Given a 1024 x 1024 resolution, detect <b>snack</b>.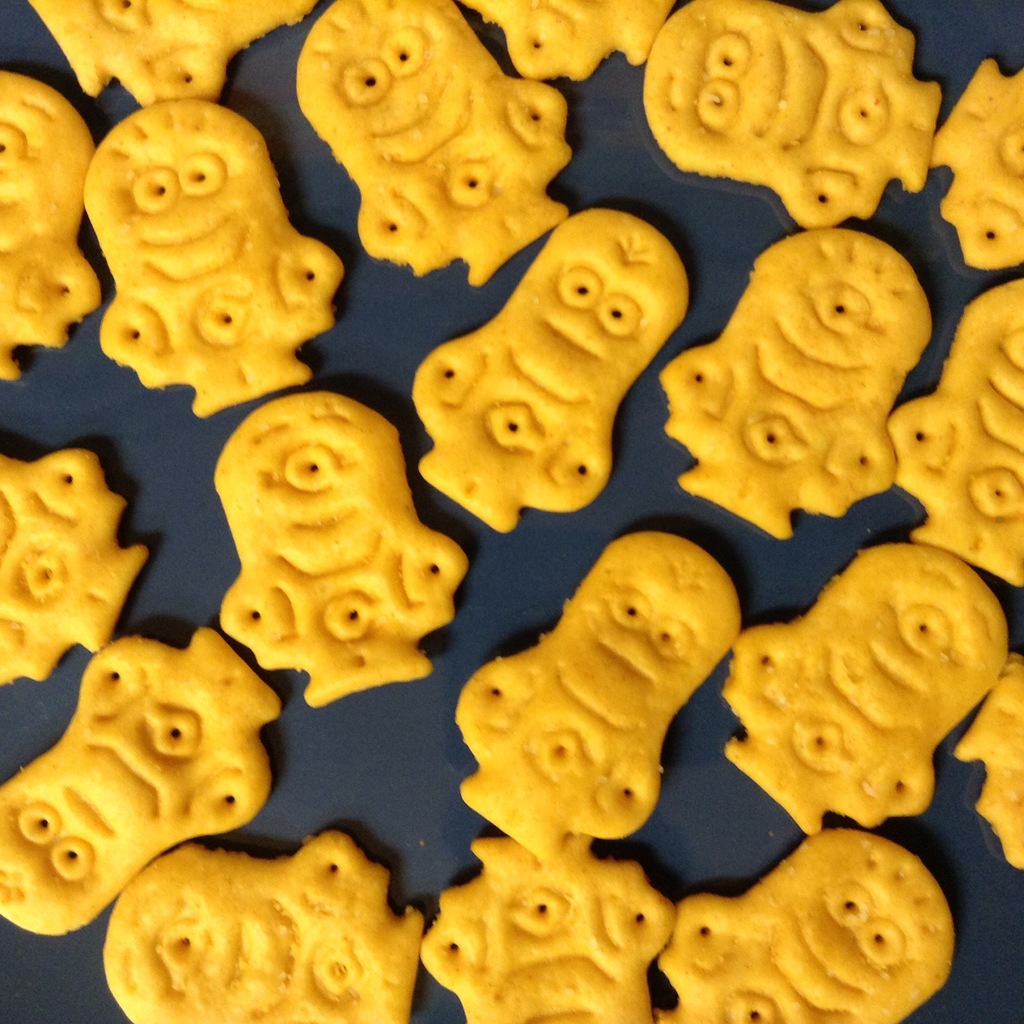
crop(462, 535, 744, 851).
